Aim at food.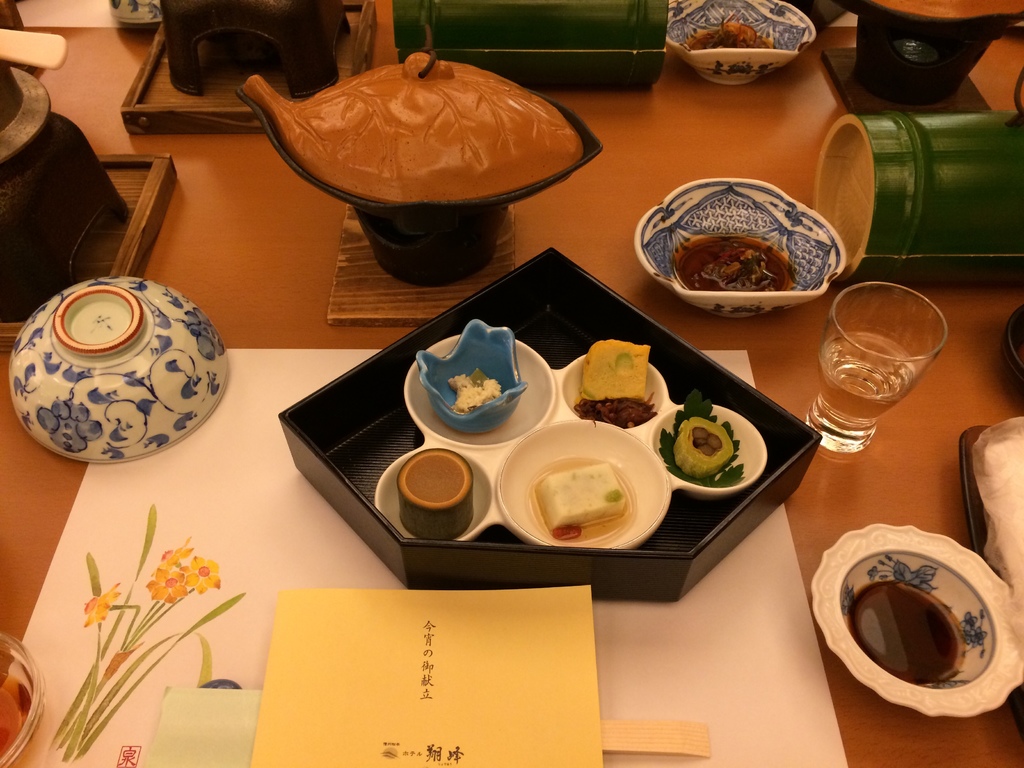
Aimed at bbox(399, 448, 475, 538).
